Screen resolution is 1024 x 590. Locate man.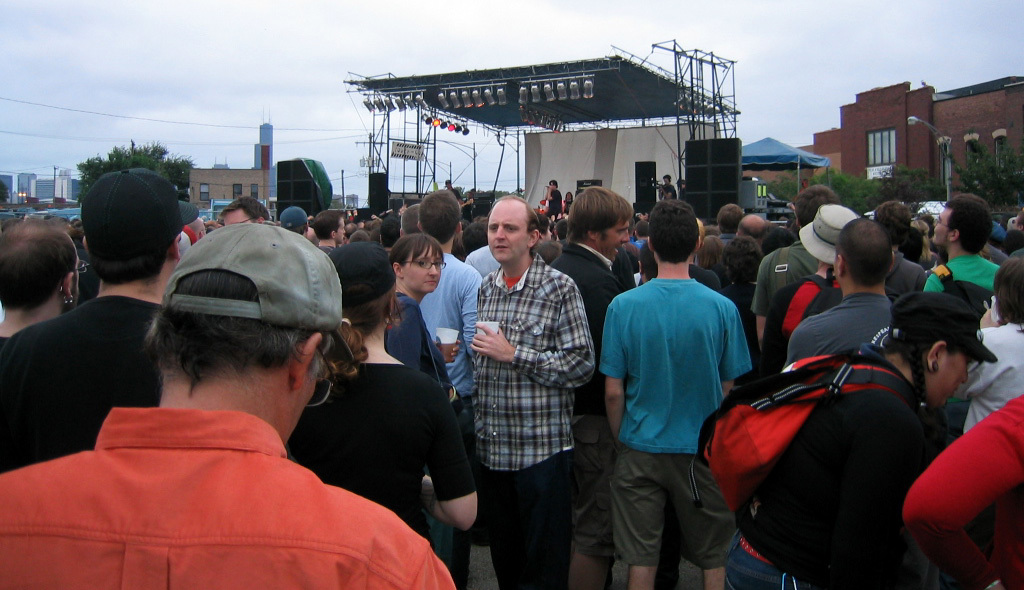
0 163 184 473.
